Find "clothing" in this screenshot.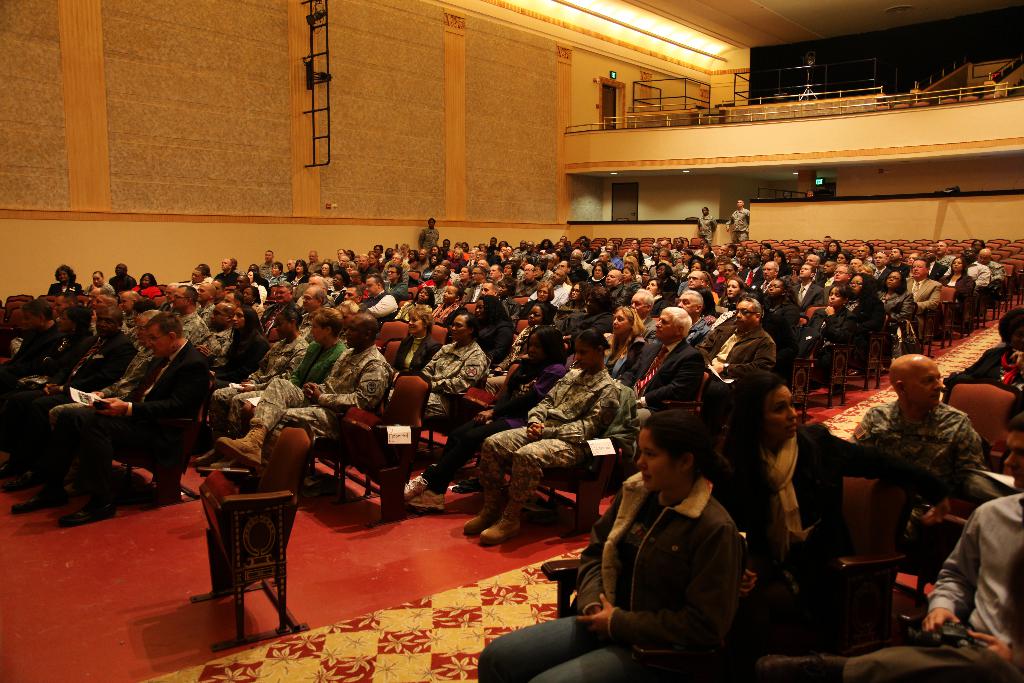
The bounding box for "clothing" is left=419, top=361, right=555, bottom=498.
